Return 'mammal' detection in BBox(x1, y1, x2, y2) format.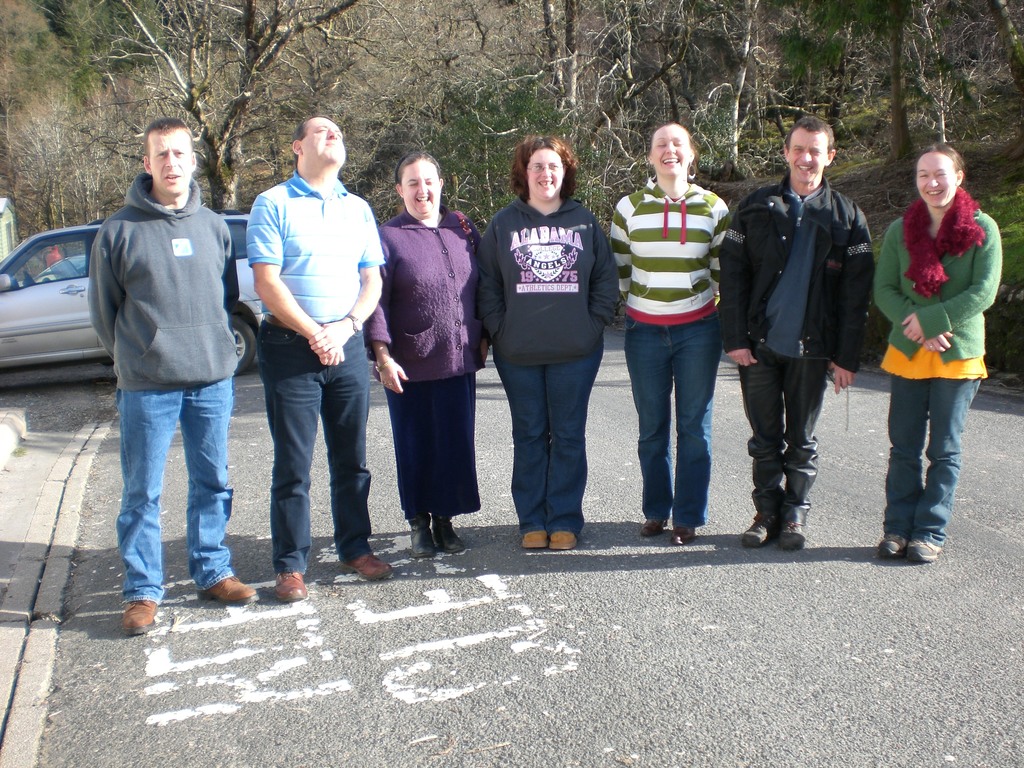
BBox(712, 116, 876, 543).
